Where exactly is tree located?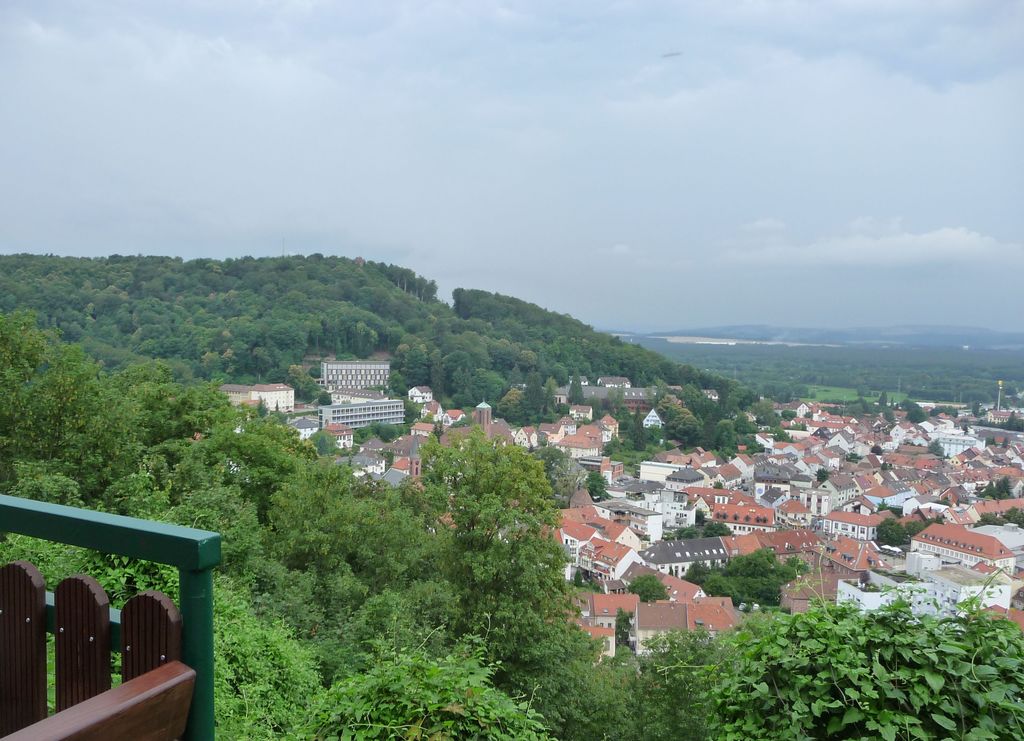
Its bounding box is region(903, 521, 922, 537).
